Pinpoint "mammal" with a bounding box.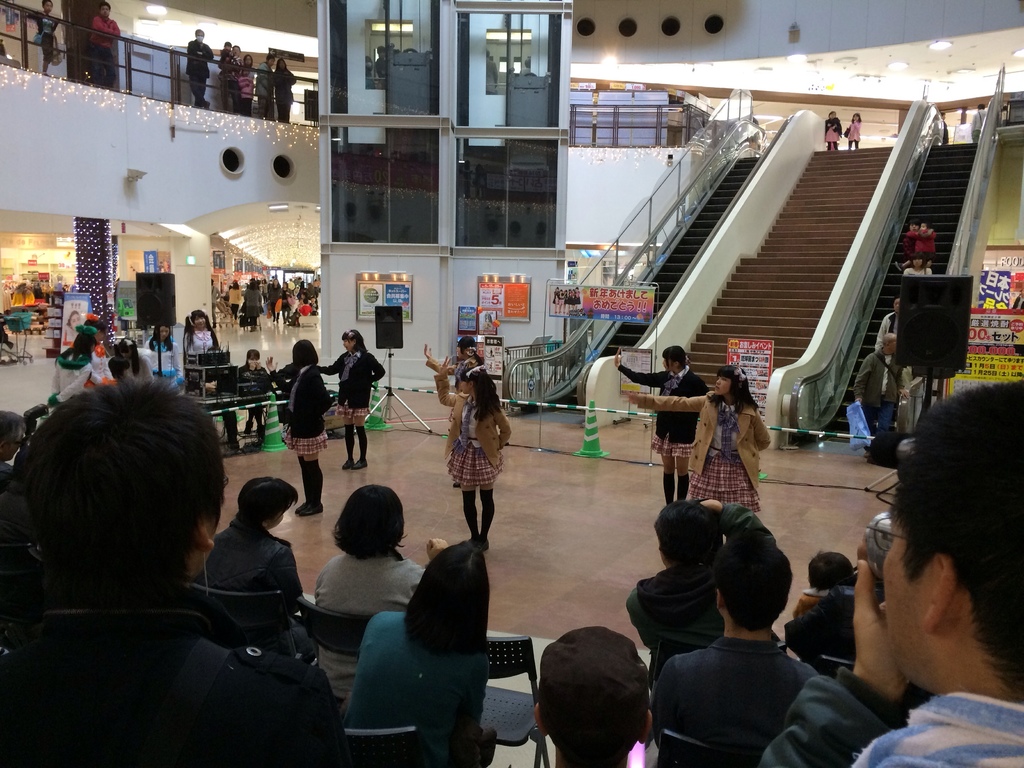
box(873, 299, 899, 351).
